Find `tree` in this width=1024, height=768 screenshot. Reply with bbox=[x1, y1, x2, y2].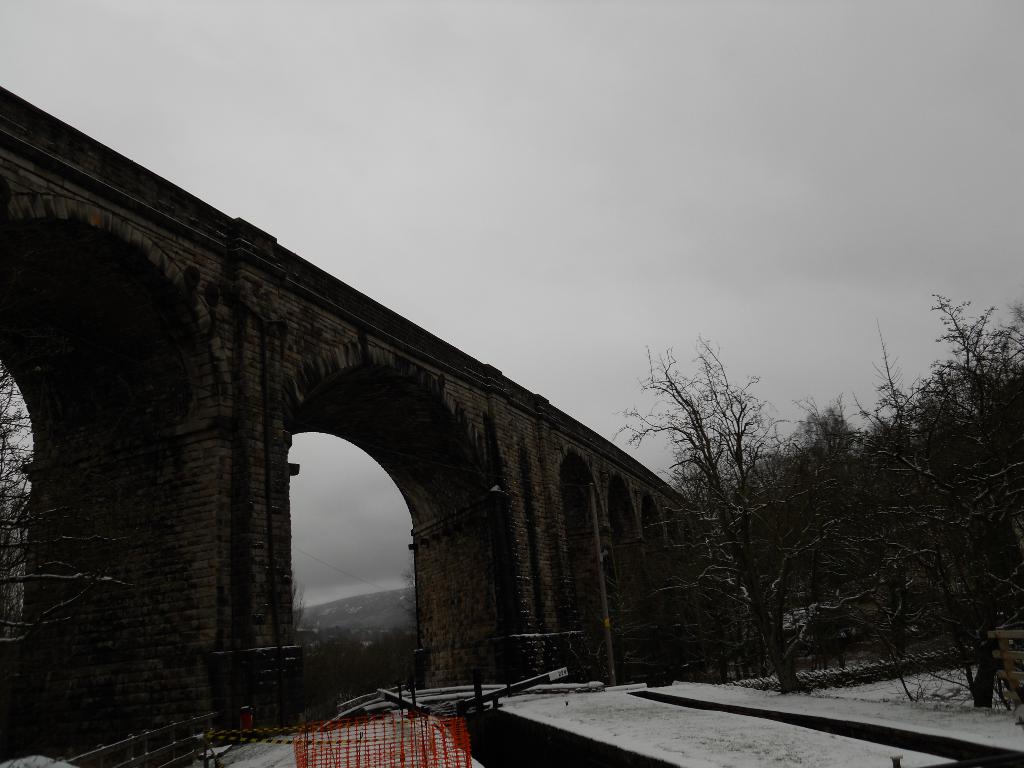
bbox=[598, 344, 858, 695].
